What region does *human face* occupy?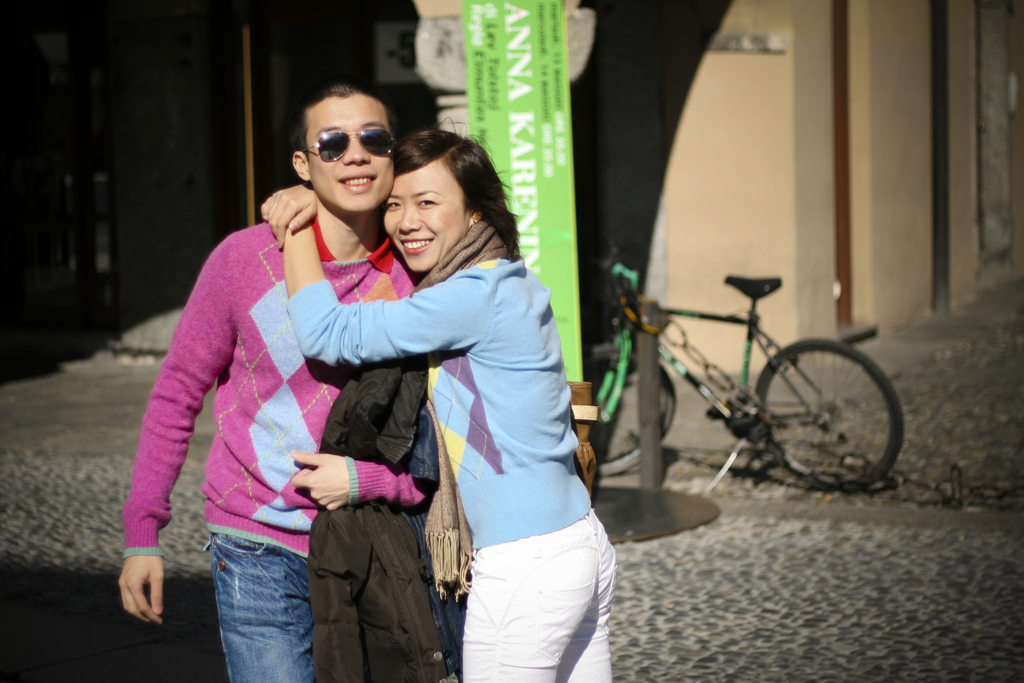
detection(383, 160, 473, 270).
